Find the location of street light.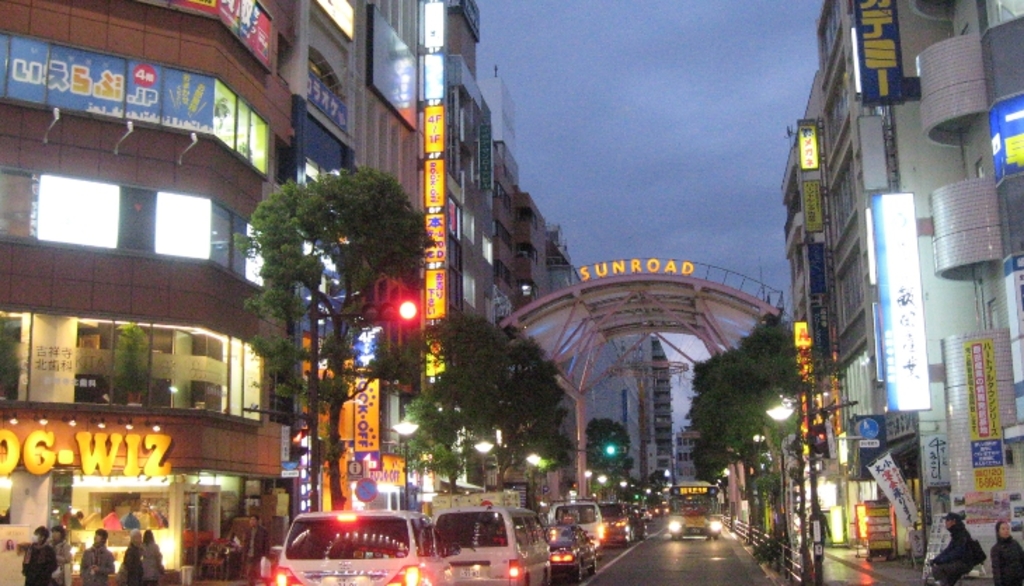
Location: BBox(473, 436, 495, 492).
